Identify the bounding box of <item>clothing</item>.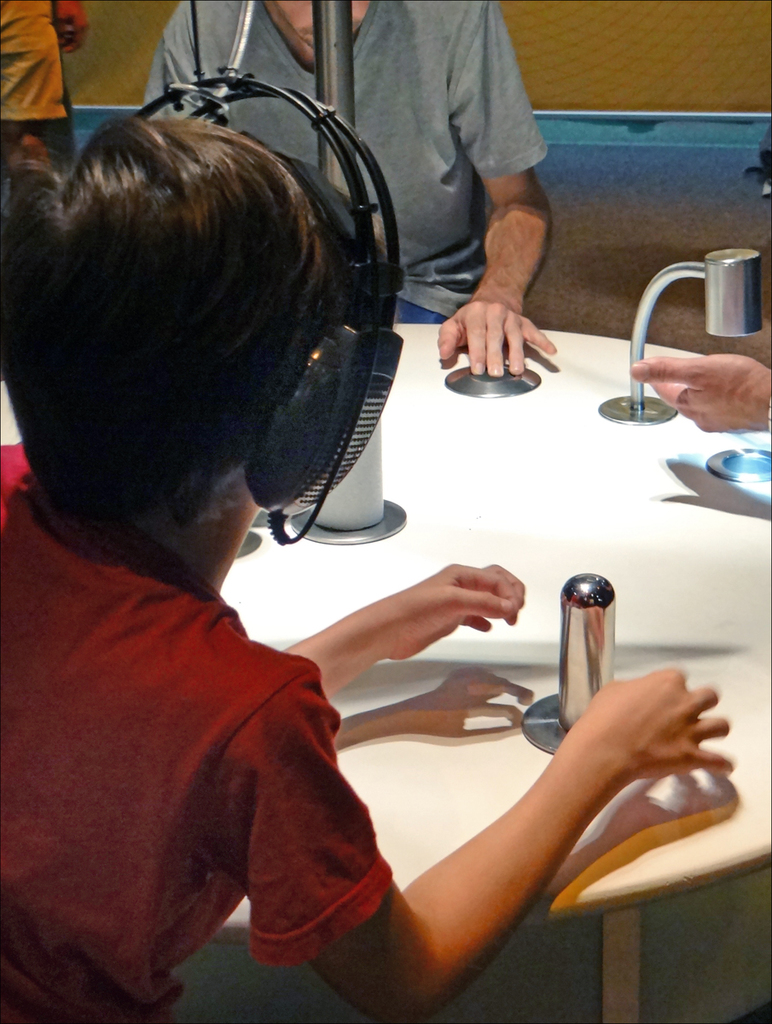
select_region(136, 0, 550, 325).
